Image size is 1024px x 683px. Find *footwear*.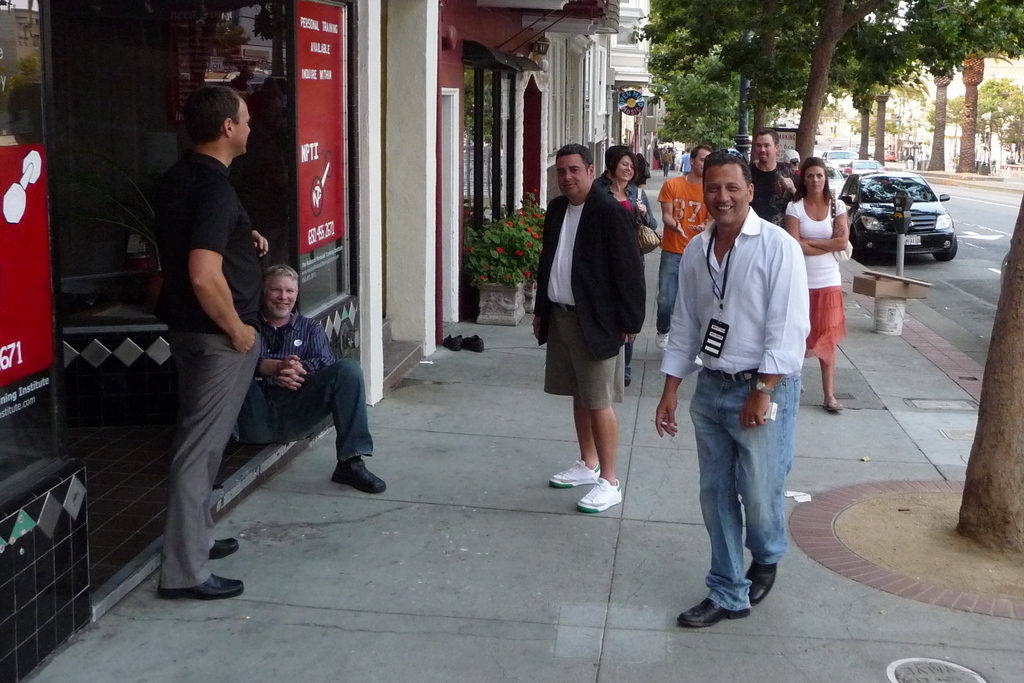
(x1=158, y1=572, x2=248, y2=598).
